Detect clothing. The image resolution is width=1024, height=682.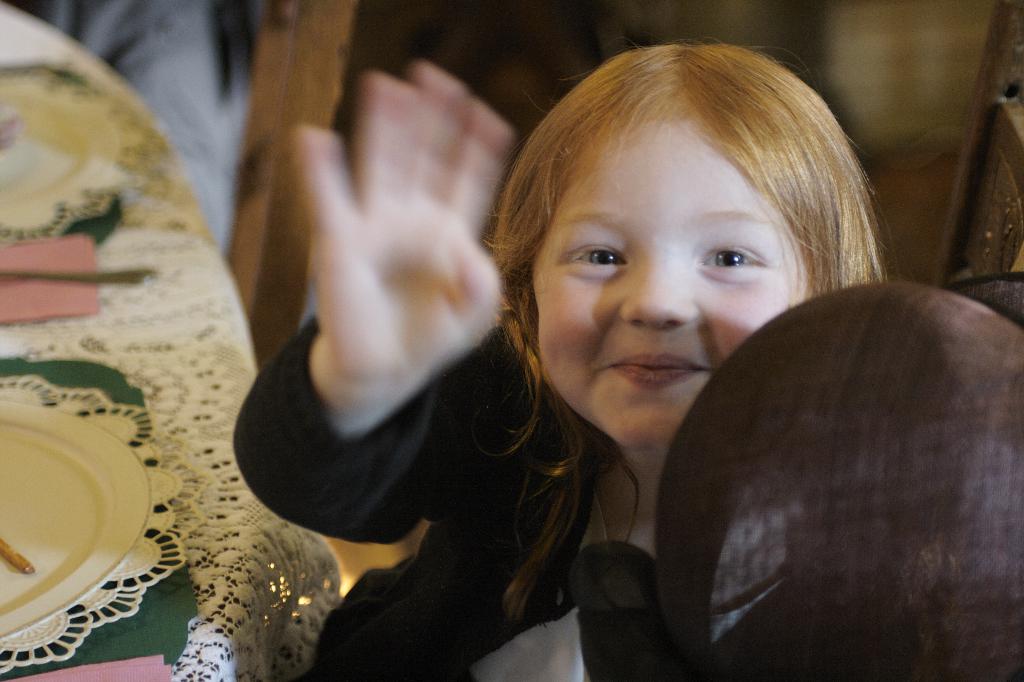
left=19, top=0, right=263, bottom=252.
